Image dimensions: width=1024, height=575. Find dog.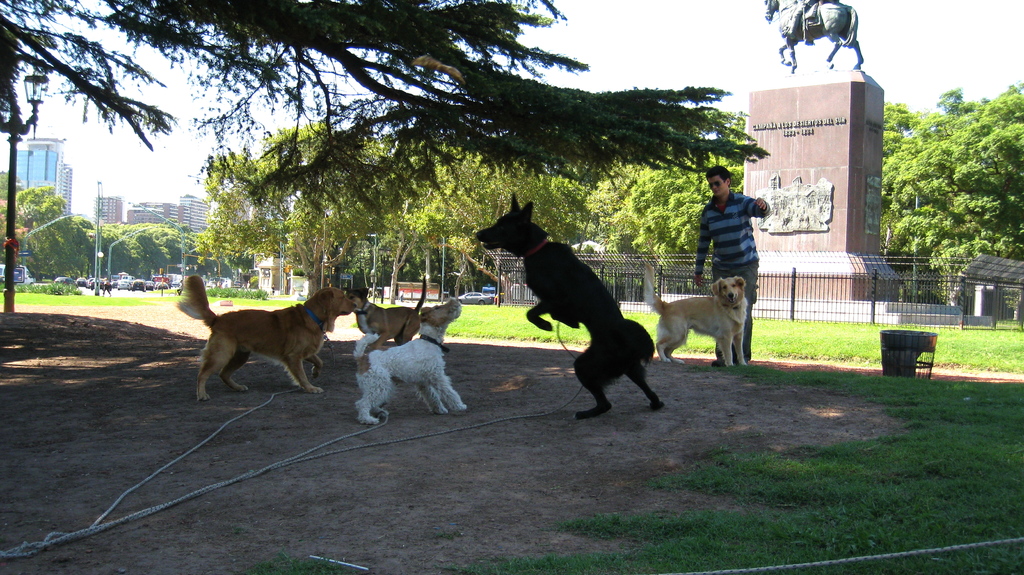
detection(473, 191, 666, 416).
